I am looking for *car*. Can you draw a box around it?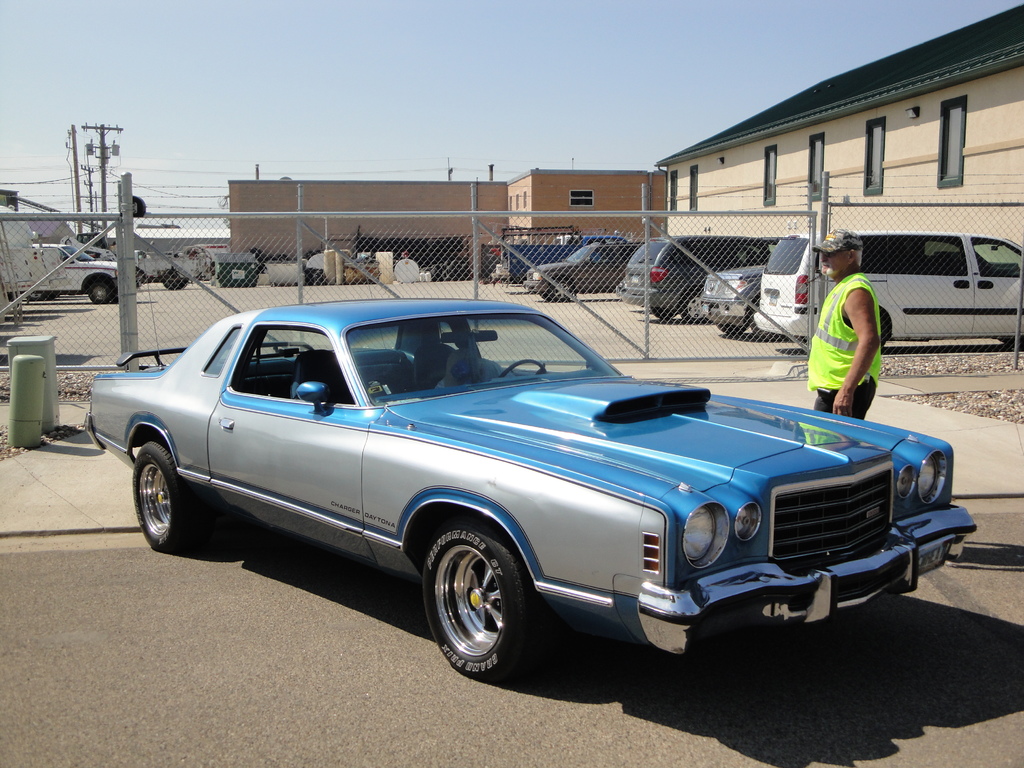
Sure, the bounding box is [751,230,1023,346].
